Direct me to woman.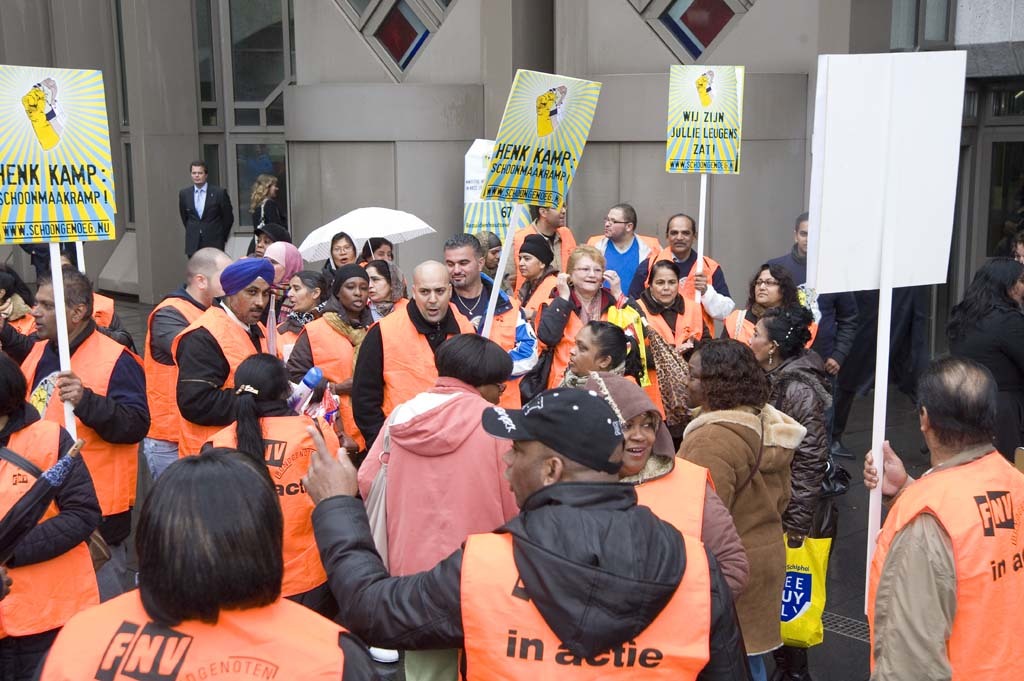
Direction: 235:223:290:259.
